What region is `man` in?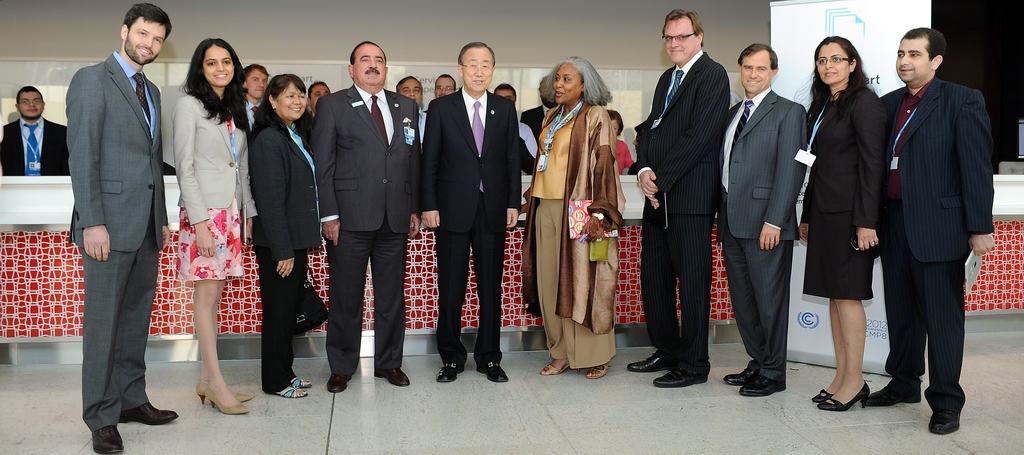
<box>433,74,457,95</box>.
